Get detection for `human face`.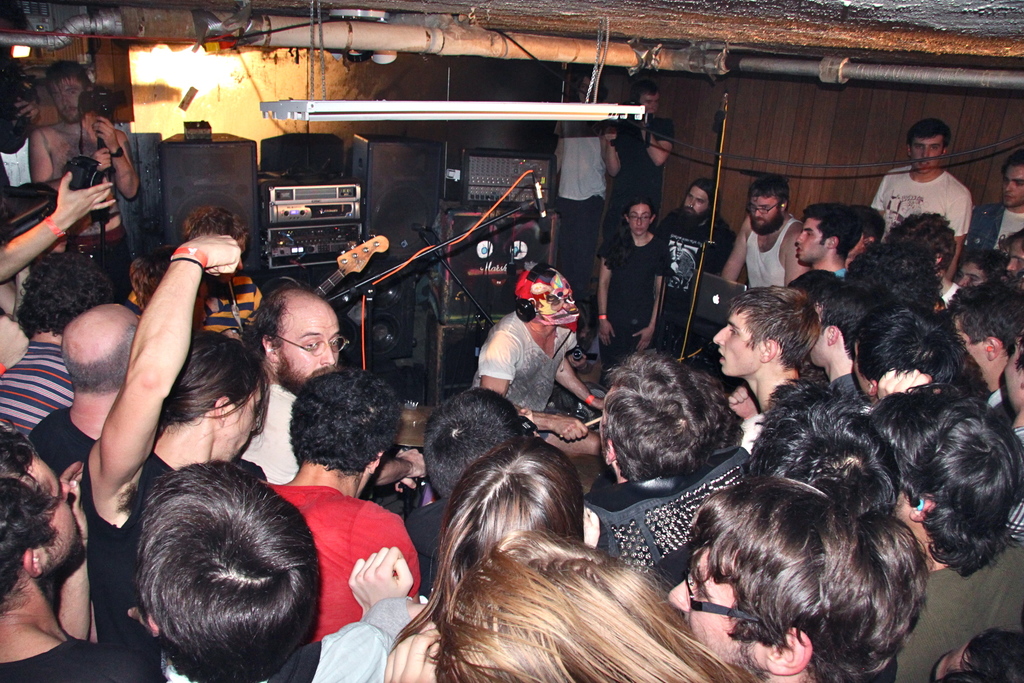
Detection: (952, 318, 992, 381).
